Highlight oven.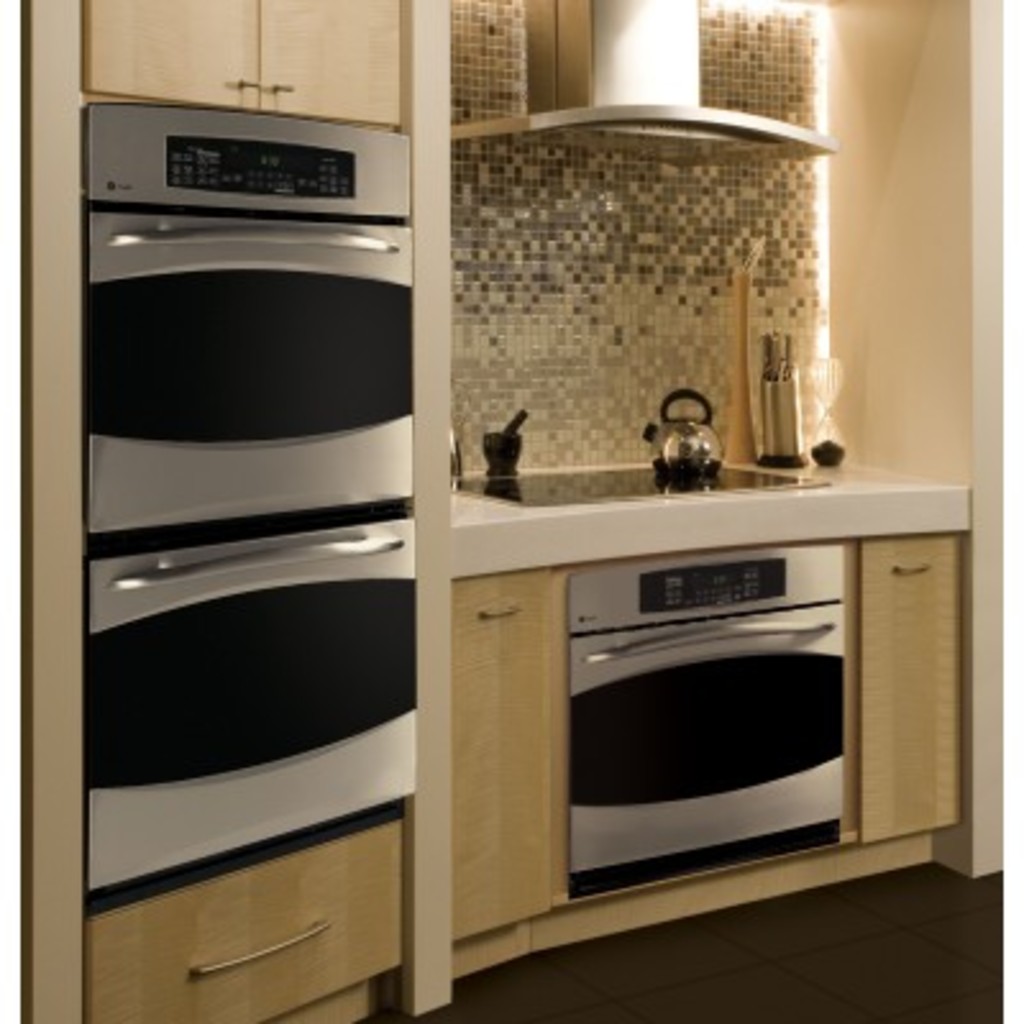
Highlighted region: left=82, top=113, right=425, bottom=901.
